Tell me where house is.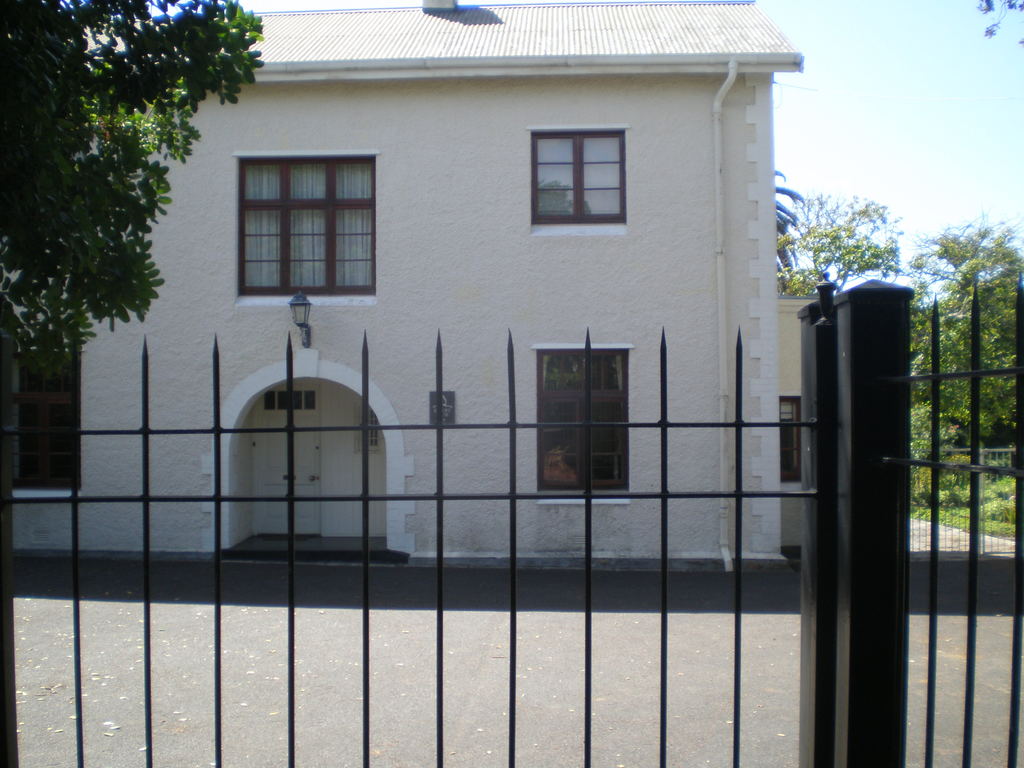
house is at box=[76, 0, 900, 643].
